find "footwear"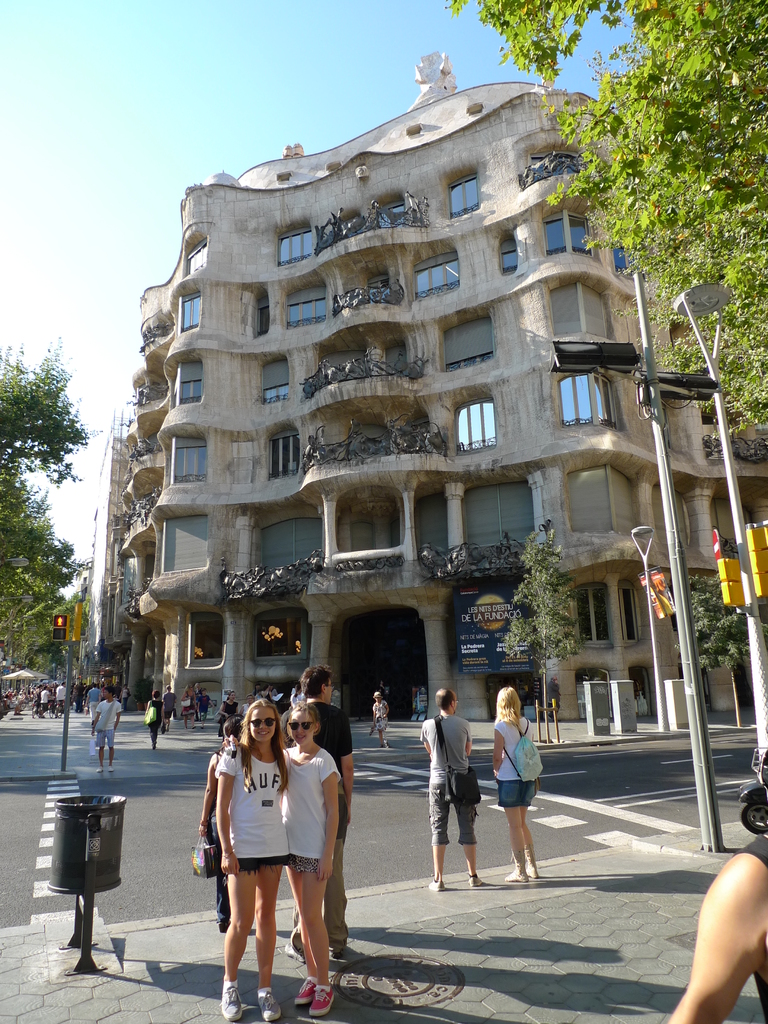
detection(282, 947, 308, 966)
